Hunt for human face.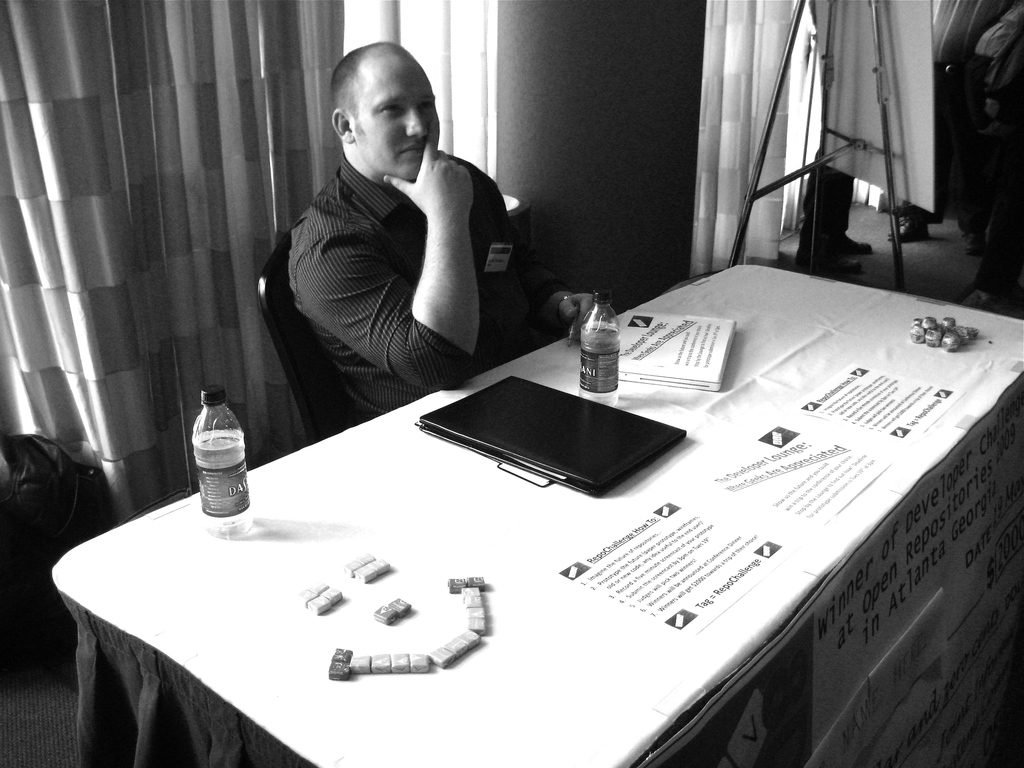
Hunted down at [x1=353, y1=58, x2=444, y2=184].
